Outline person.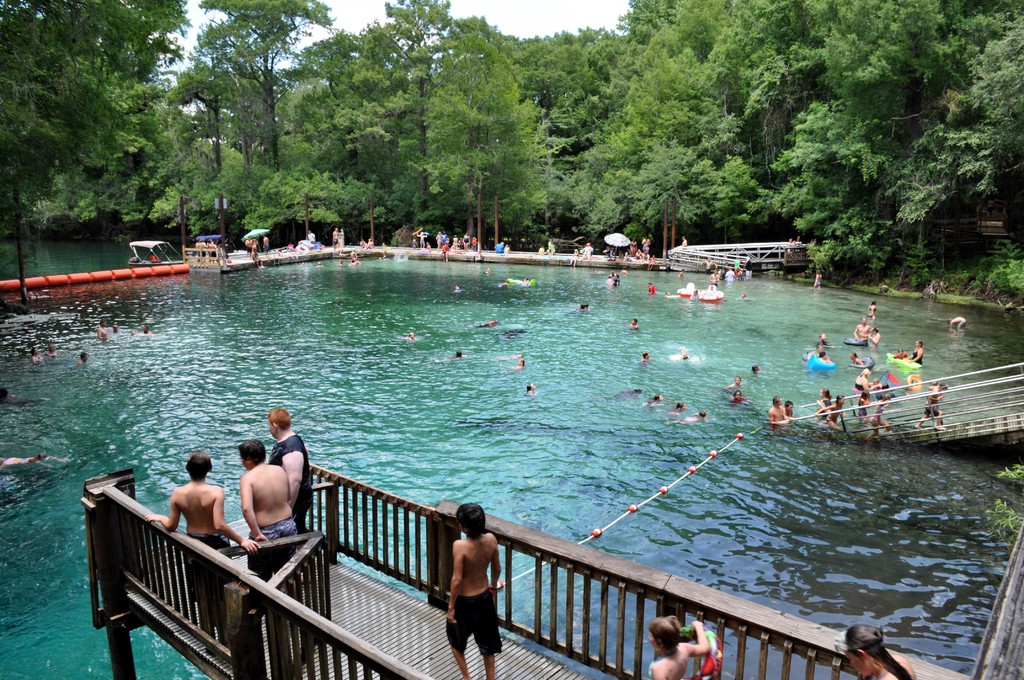
Outline: x1=865, y1=325, x2=881, y2=346.
